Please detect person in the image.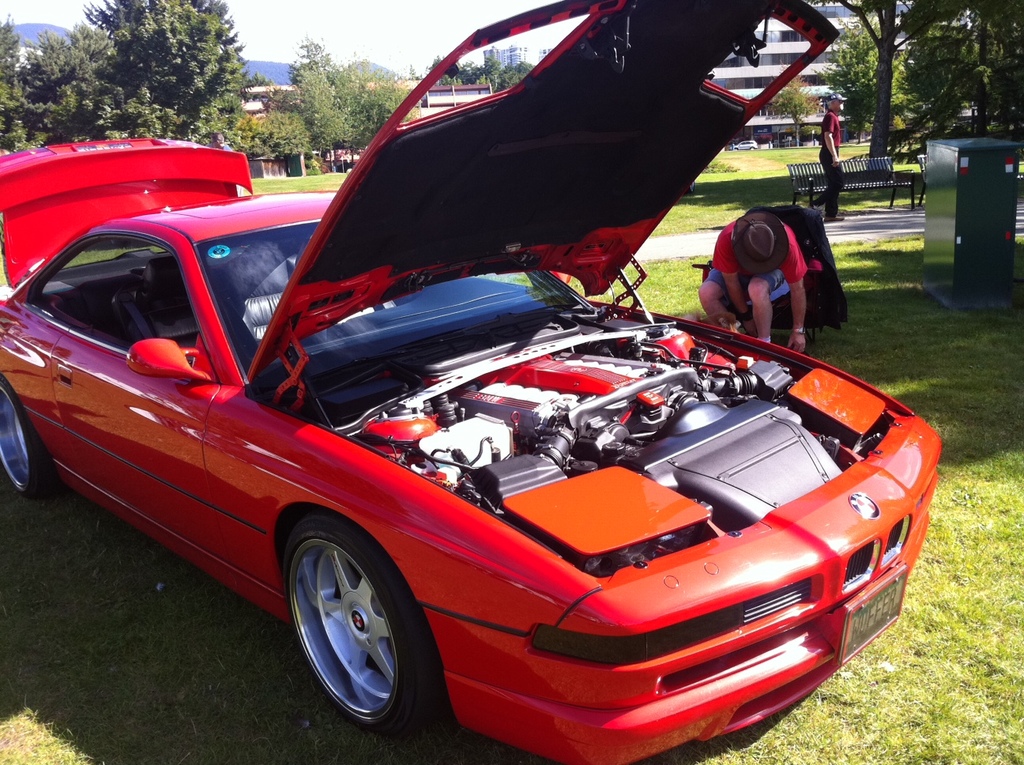
[left=818, top=90, right=849, bottom=222].
